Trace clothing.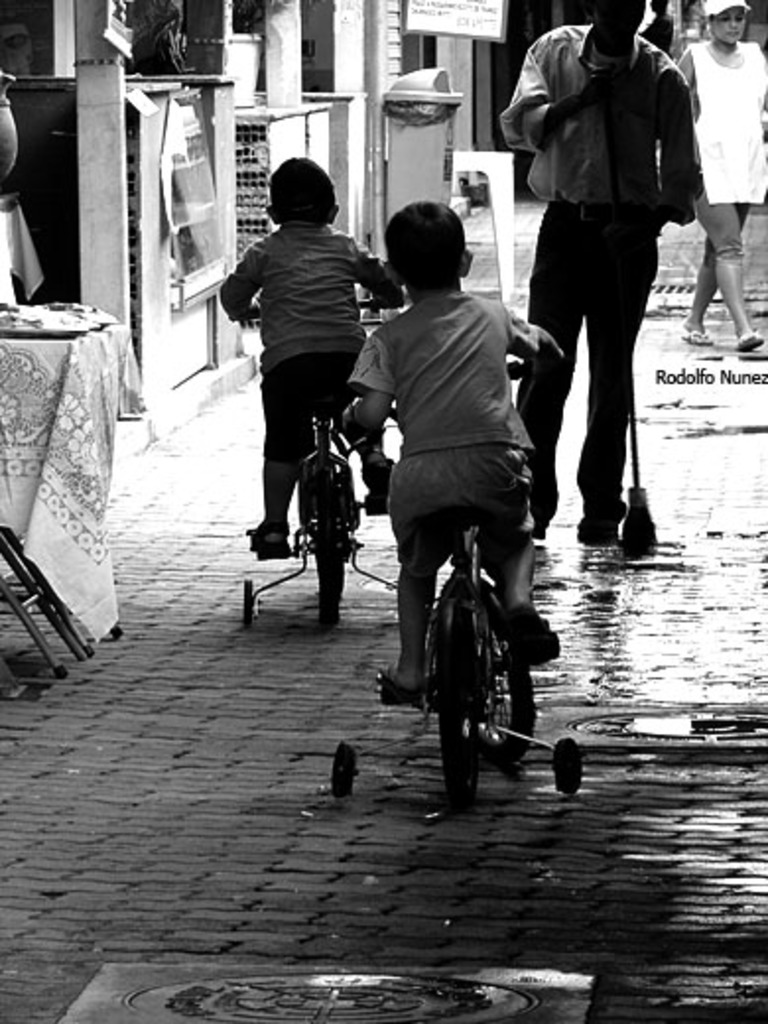
Traced to [677, 43, 764, 238].
